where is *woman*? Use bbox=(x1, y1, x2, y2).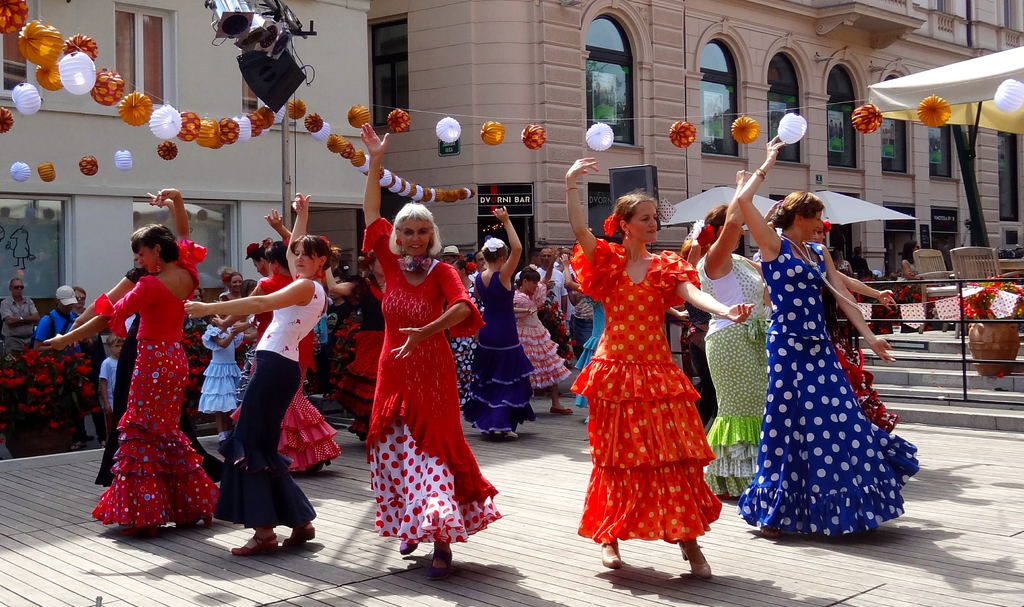
bbox=(693, 170, 777, 494).
